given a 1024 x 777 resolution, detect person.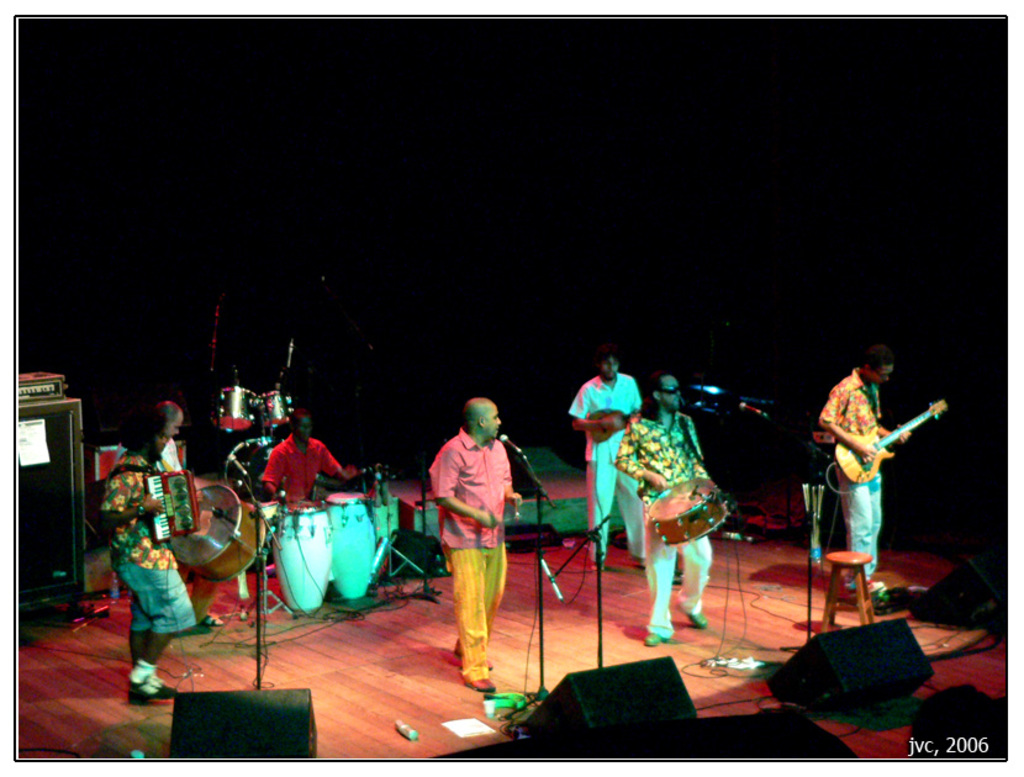
<bbox>564, 349, 644, 577</bbox>.
